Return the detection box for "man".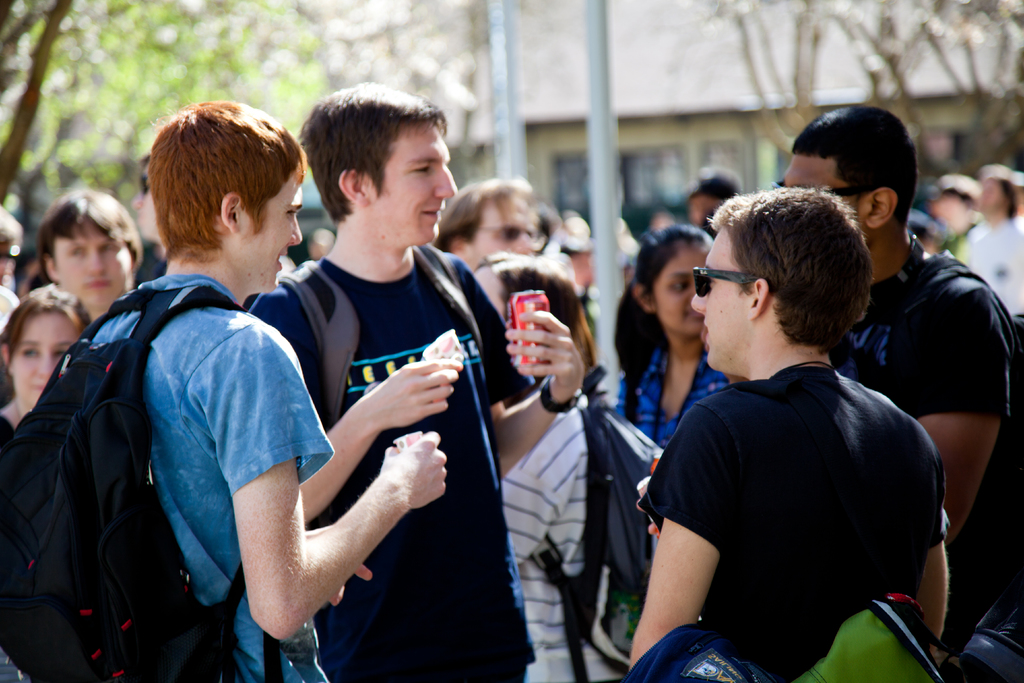
Rect(429, 177, 537, 270).
